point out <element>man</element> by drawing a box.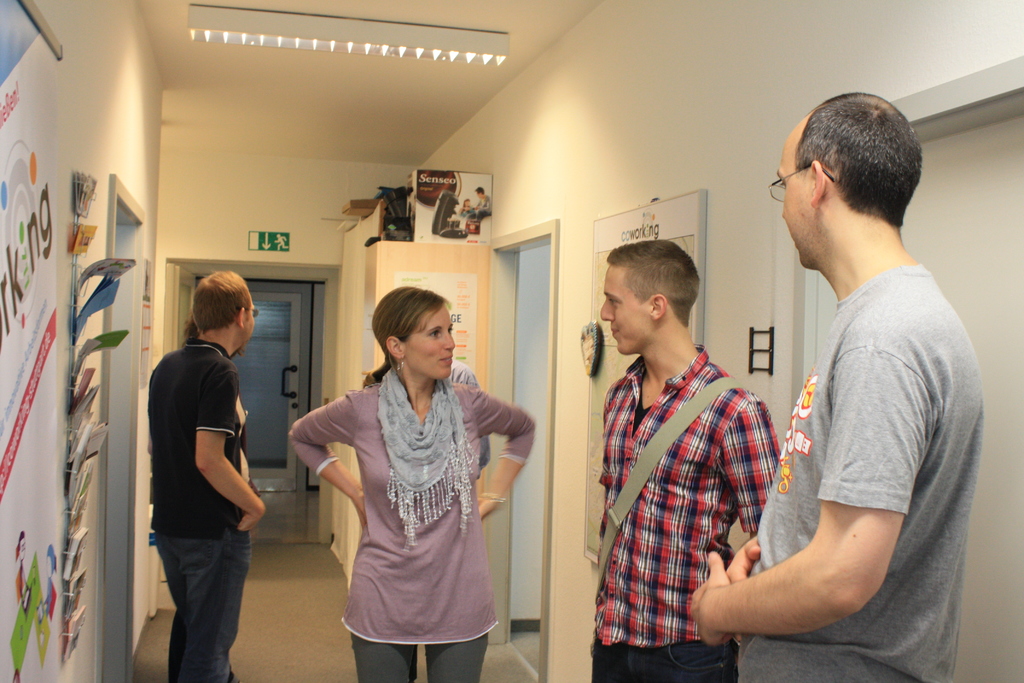
bbox(145, 272, 268, 682).
